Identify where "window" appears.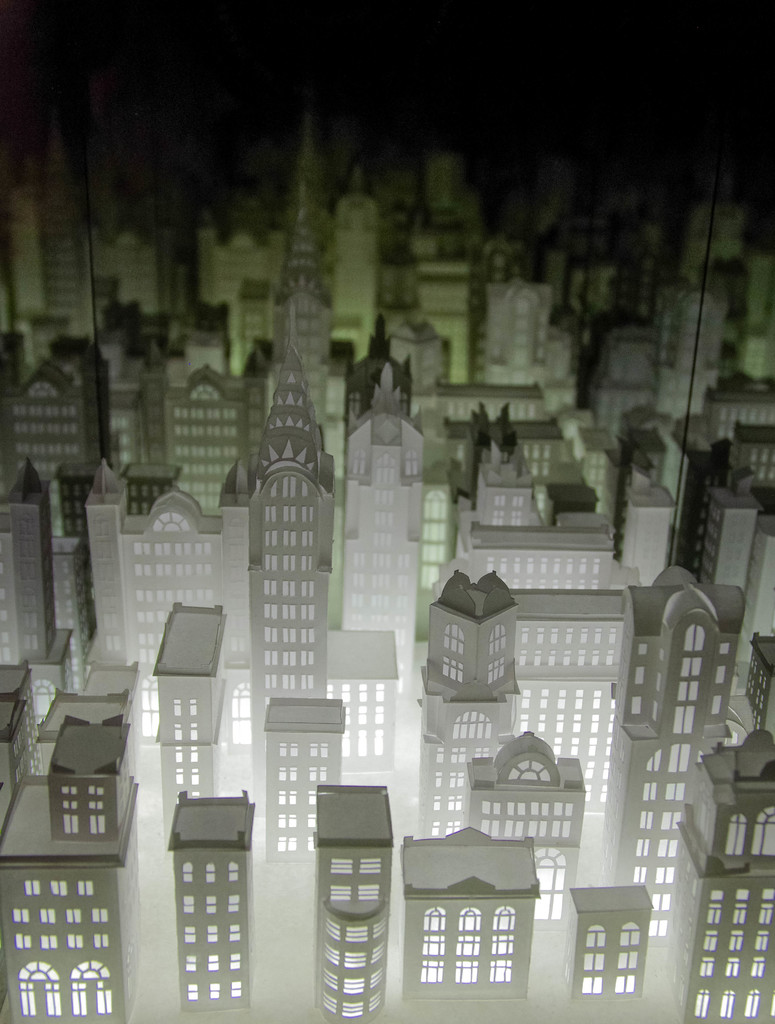
Appears at region(281, 672, 296, 687).
